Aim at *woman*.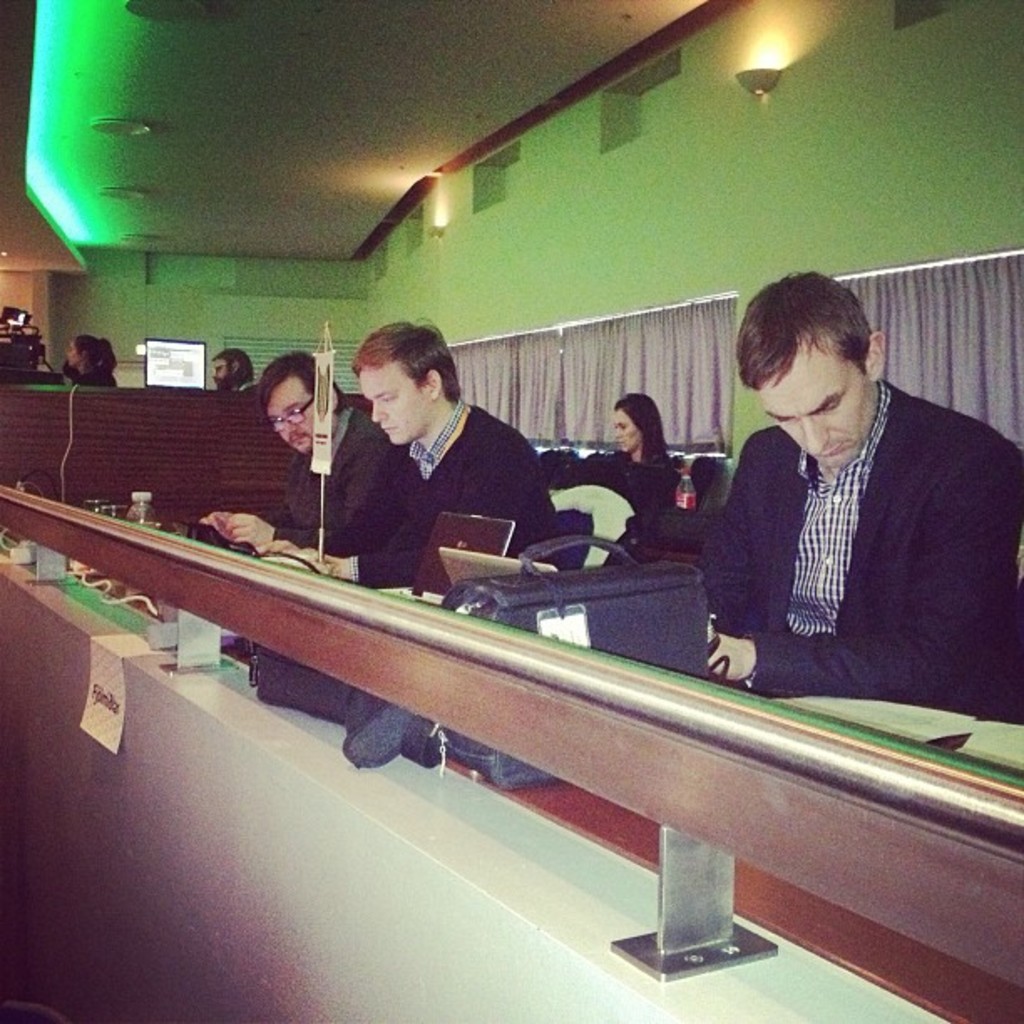
Aimed at x1=60 y1=325 x2=122 y2=392.
